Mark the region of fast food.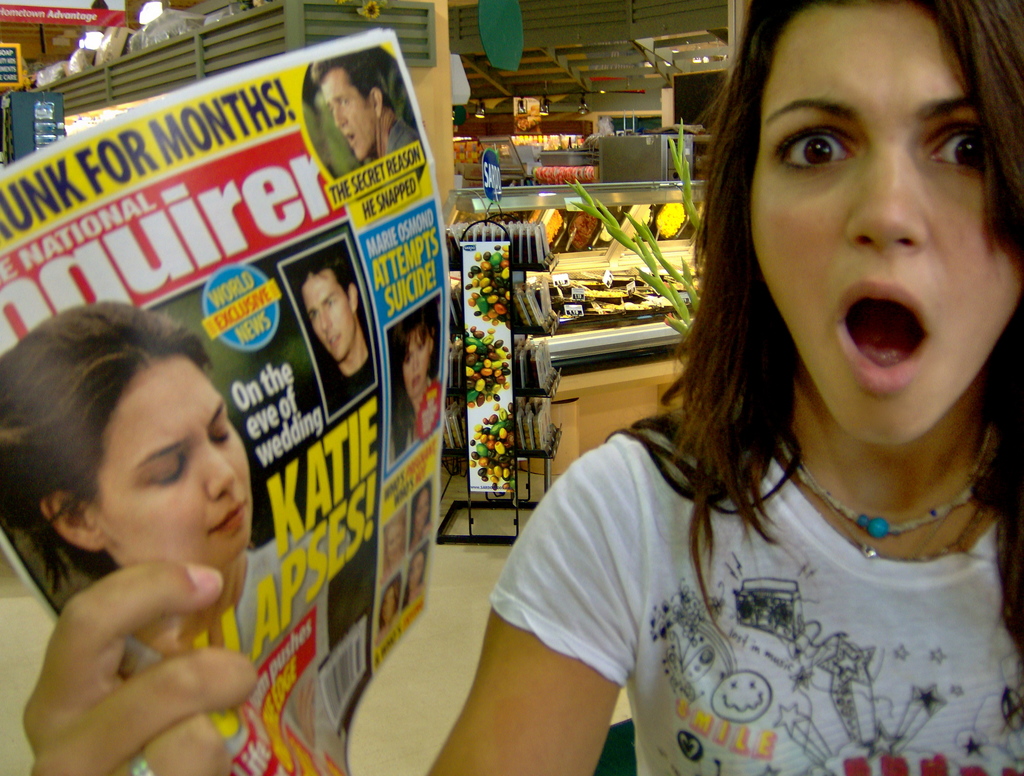
Region: crop(529, 164, 594, 184).
